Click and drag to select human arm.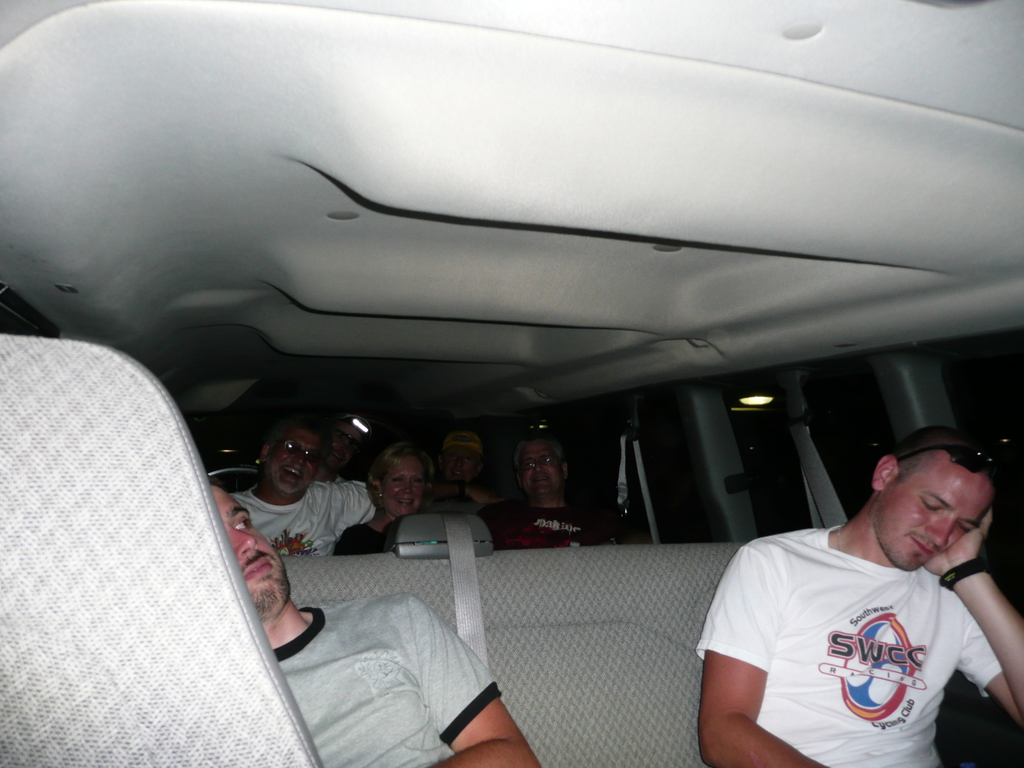
Selection: Rect(922, 503, 1023, 728).
